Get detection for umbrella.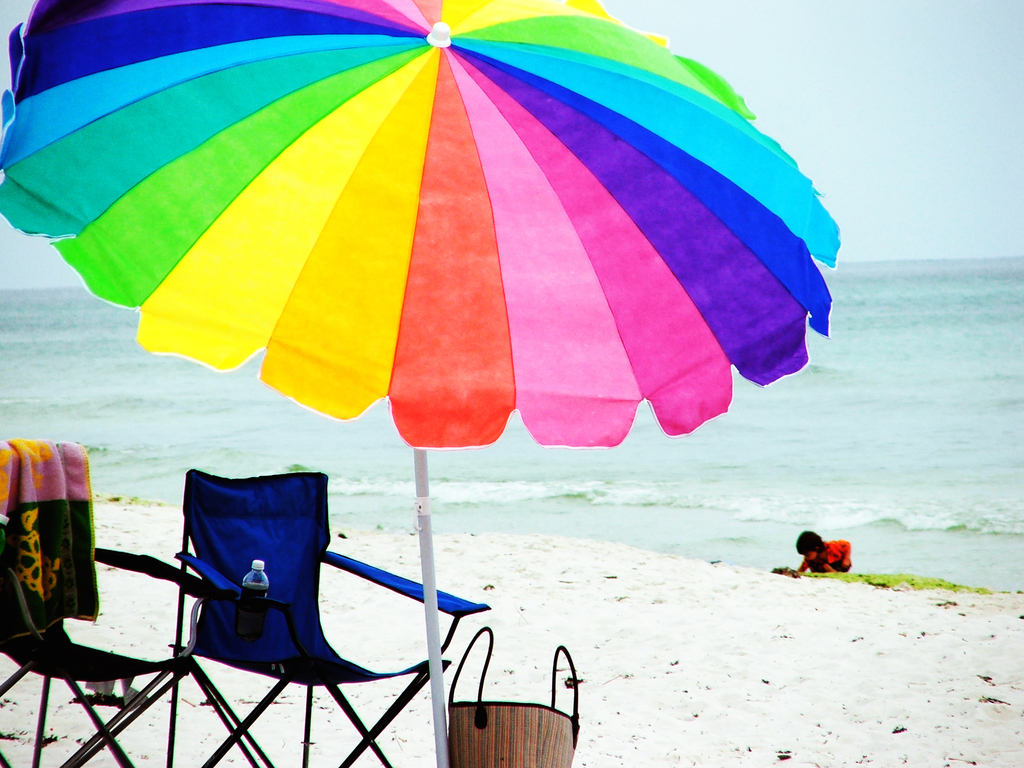
Detection: 0:0:843:767.
